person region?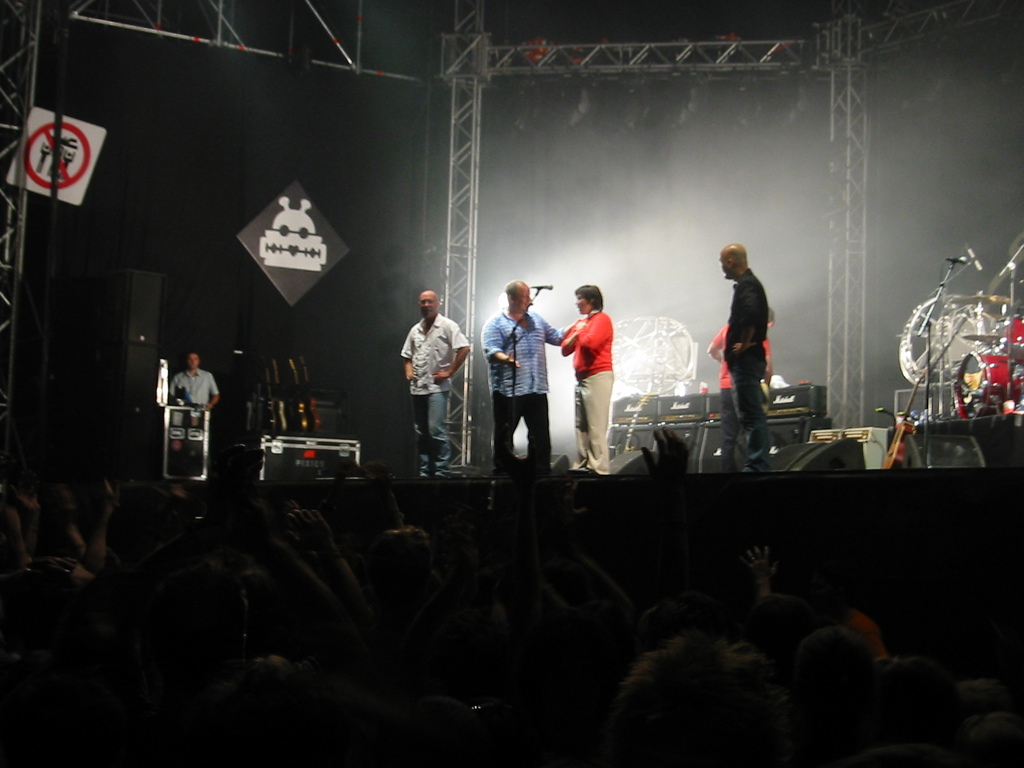
482 286 566 486
